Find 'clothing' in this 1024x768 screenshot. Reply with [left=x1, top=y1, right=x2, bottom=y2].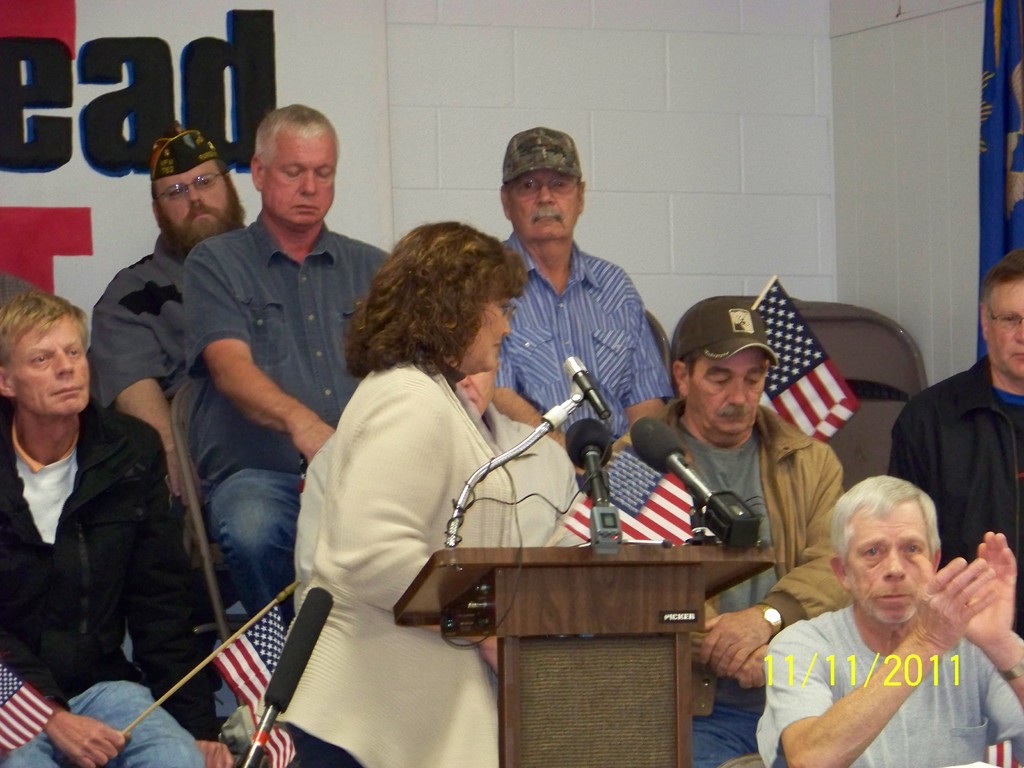
[left=605, top=403, right=846, bottom=765].
